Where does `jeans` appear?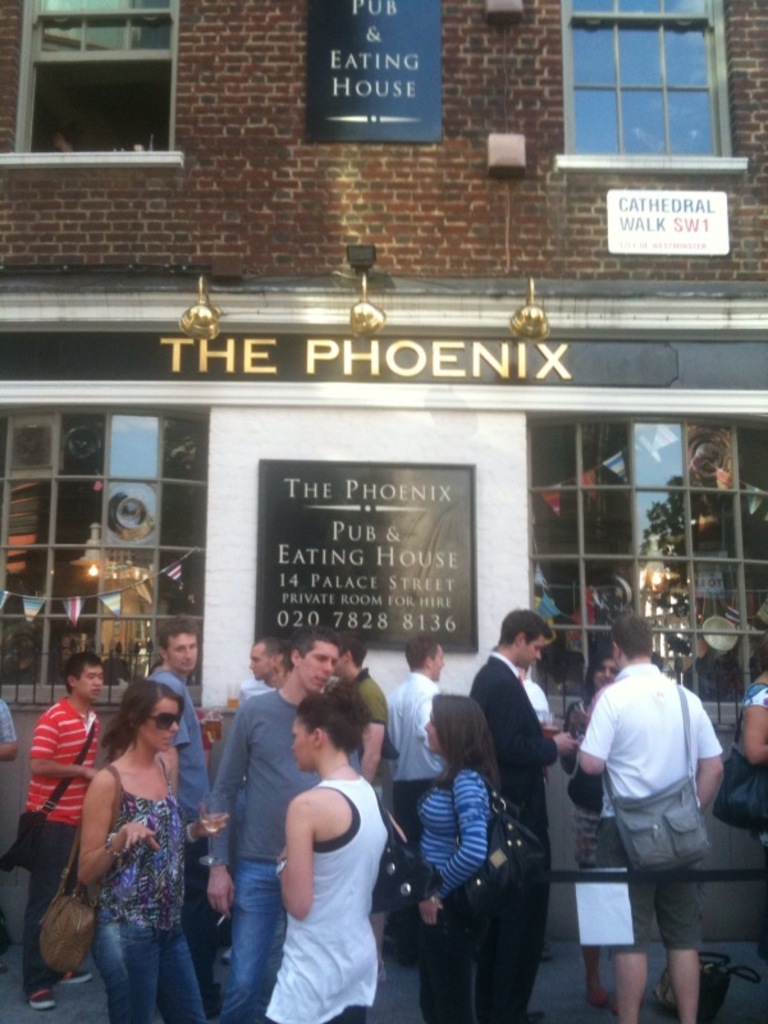
Appears at <bbox>70, 874, 212, 1023</bbox>.
